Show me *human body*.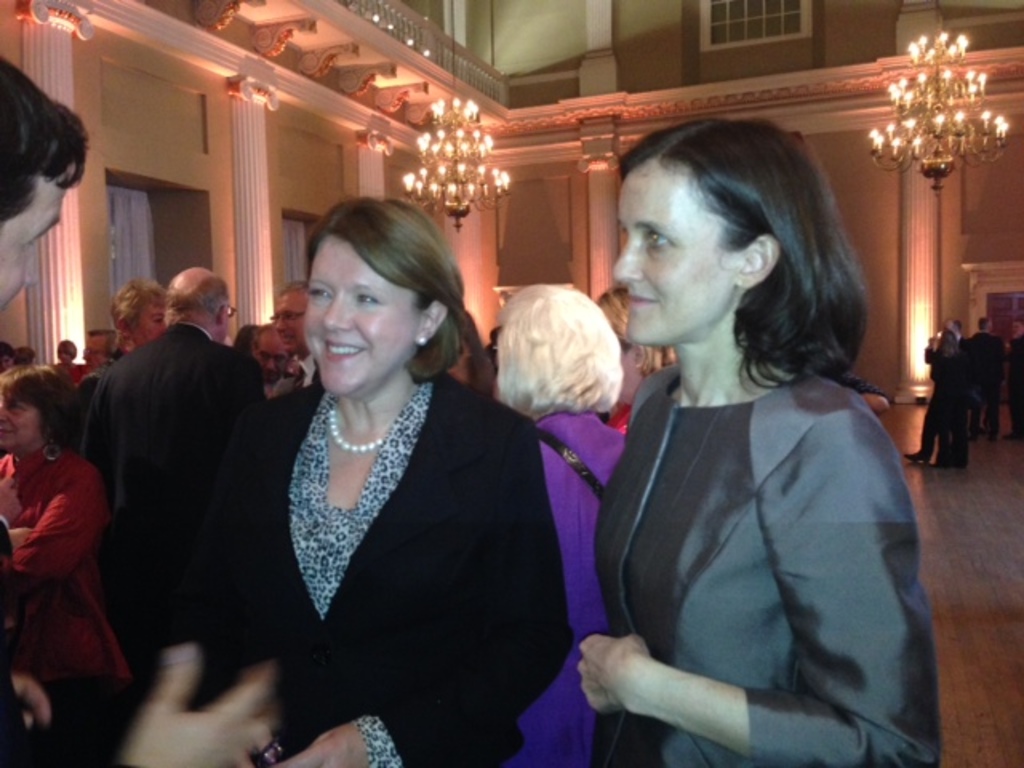
*human body* is here: 210/366/573/766.
